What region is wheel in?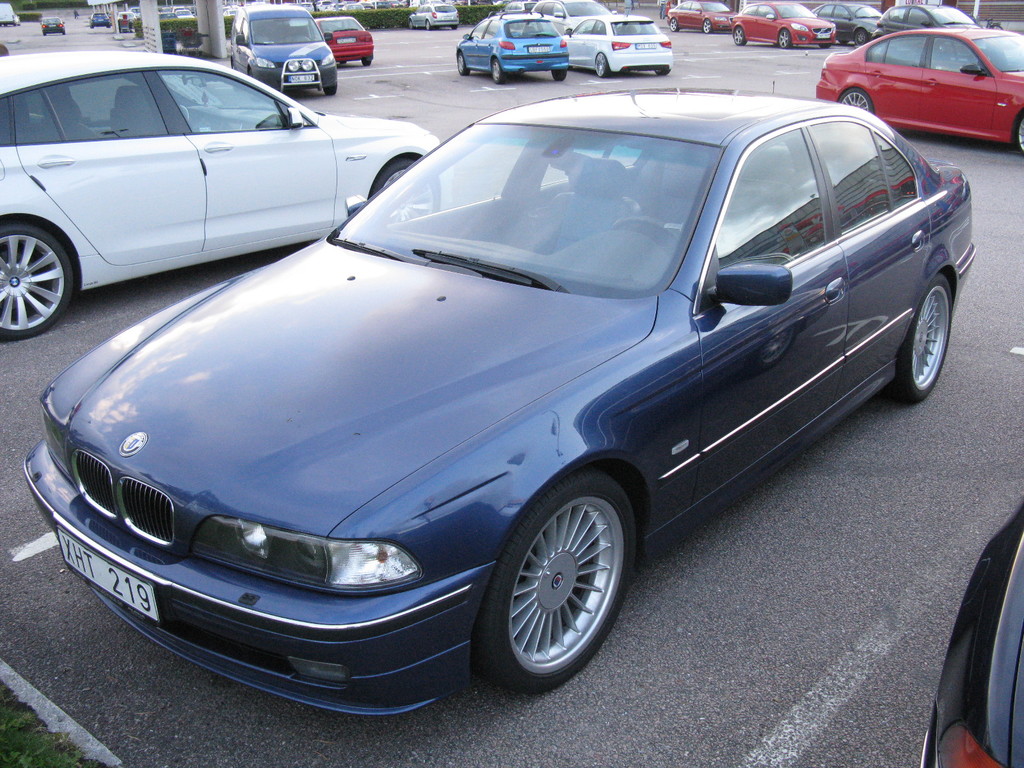
(left=456, top=53, right=468, bottom=74).
